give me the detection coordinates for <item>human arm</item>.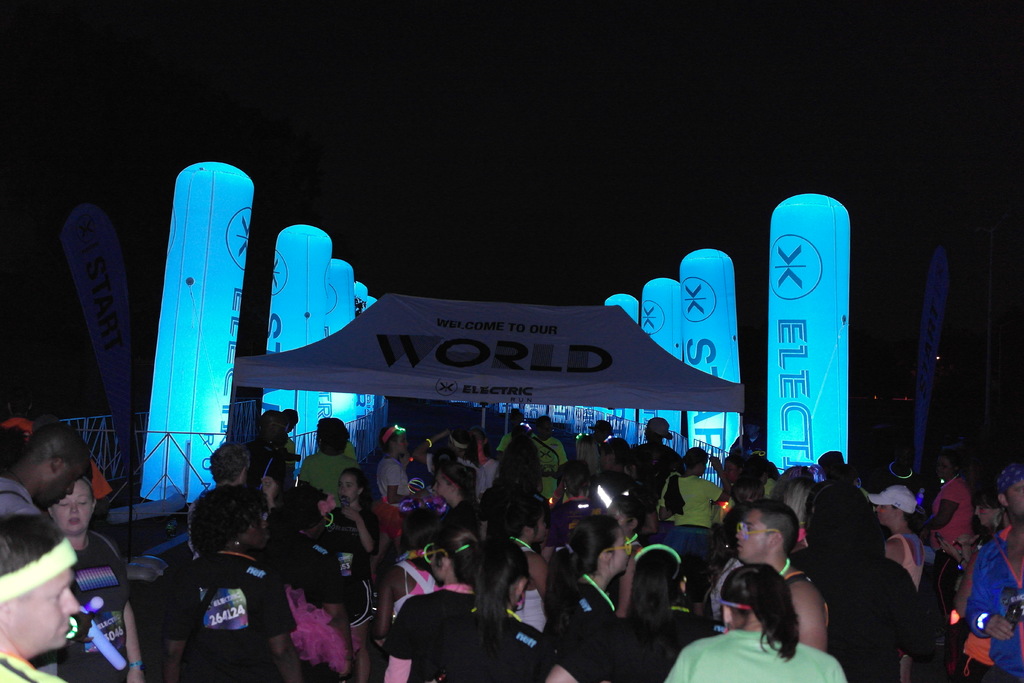
[885, 537, 900, 559].
